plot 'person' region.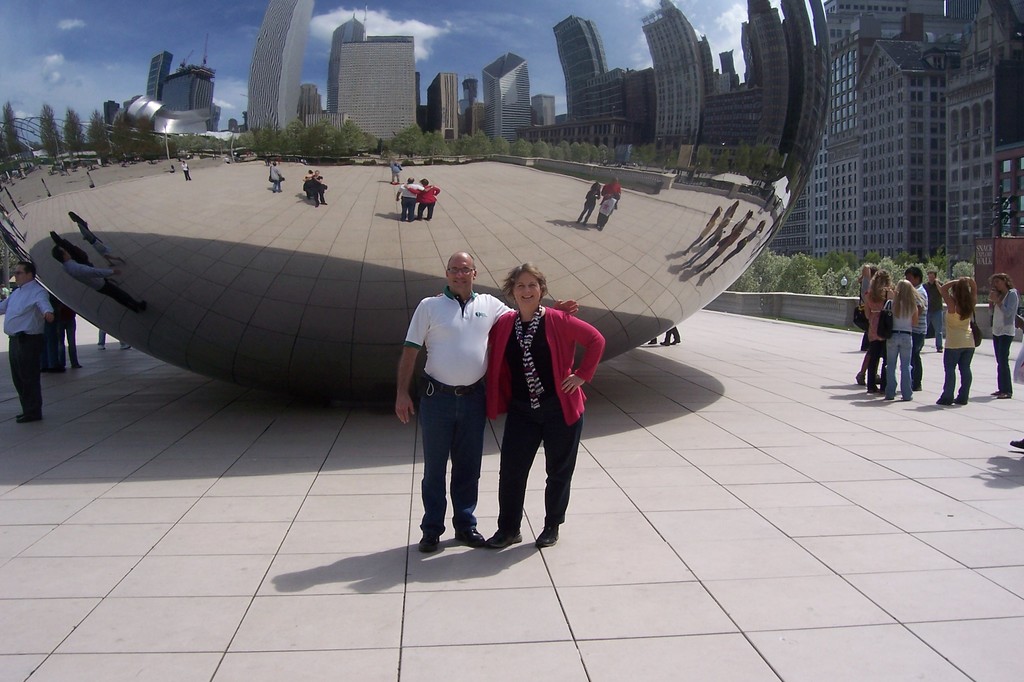
Plotted at bbox=[1010, 440, 1023, 450].
